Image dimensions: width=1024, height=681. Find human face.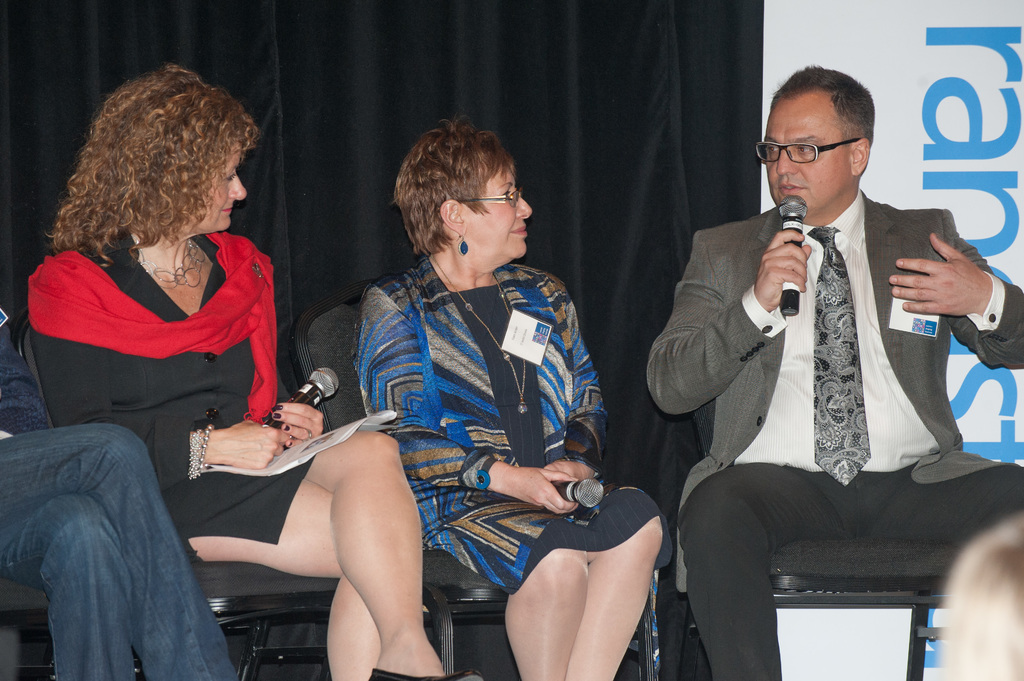
BBox(760, 98, 853, 217).
